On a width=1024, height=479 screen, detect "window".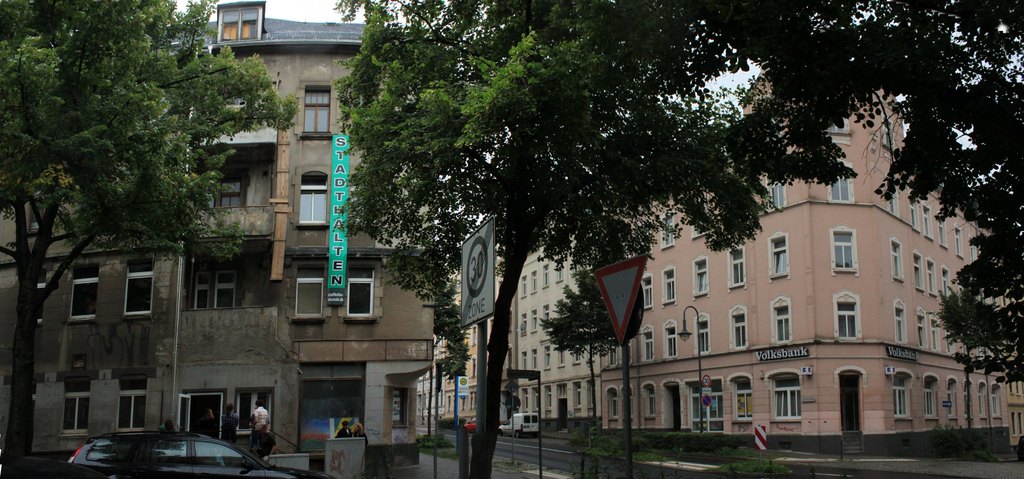
940,384,954,406.
